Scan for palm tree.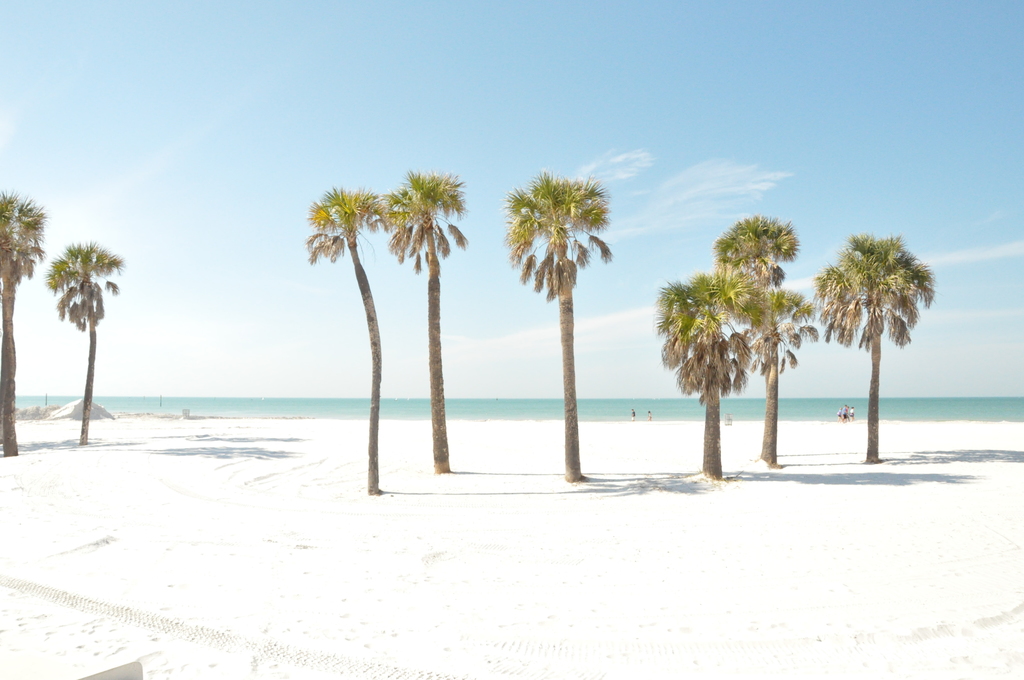
Scan result: box(515, 174, 611, 483).
